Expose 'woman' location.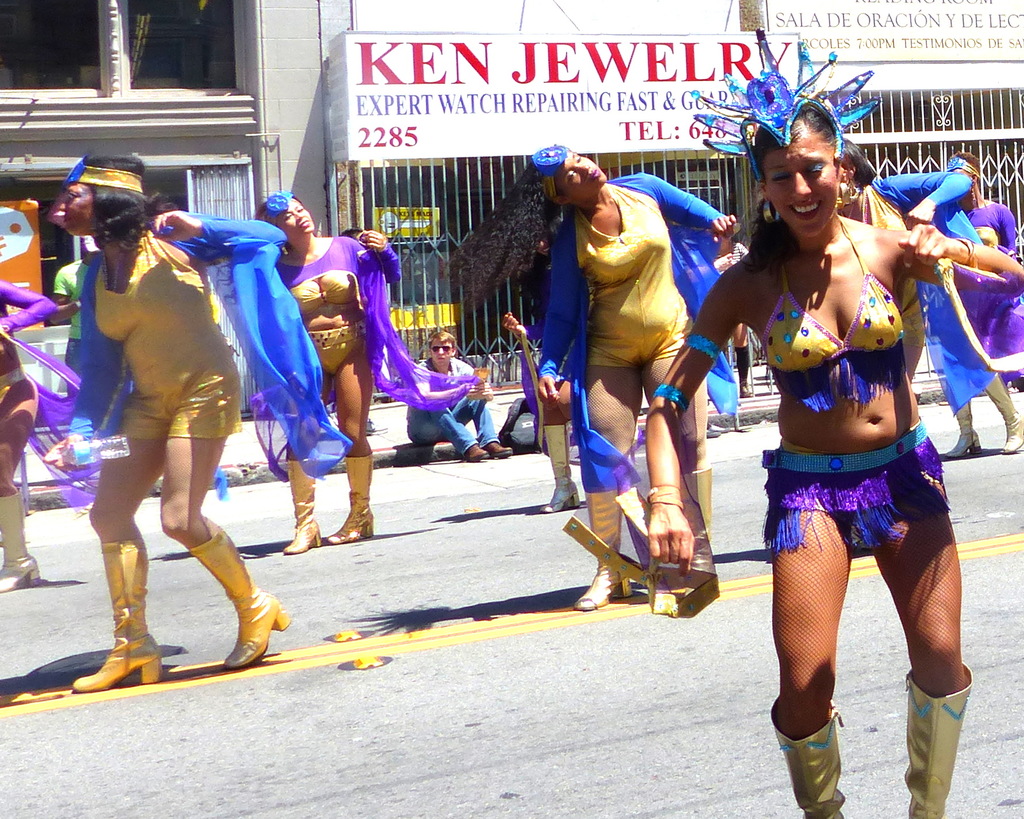
Exposed at <box>0,262,57,600</box>.
